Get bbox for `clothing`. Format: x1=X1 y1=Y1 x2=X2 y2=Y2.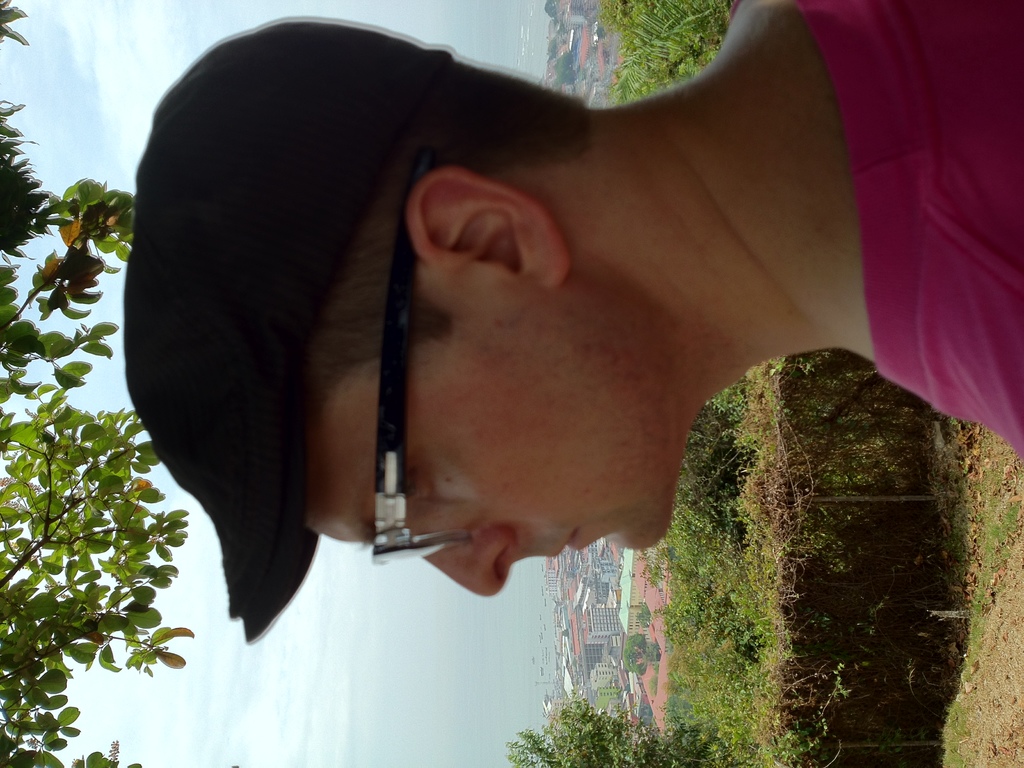
x1=675 y1=6 x2=1016 y2=495.
